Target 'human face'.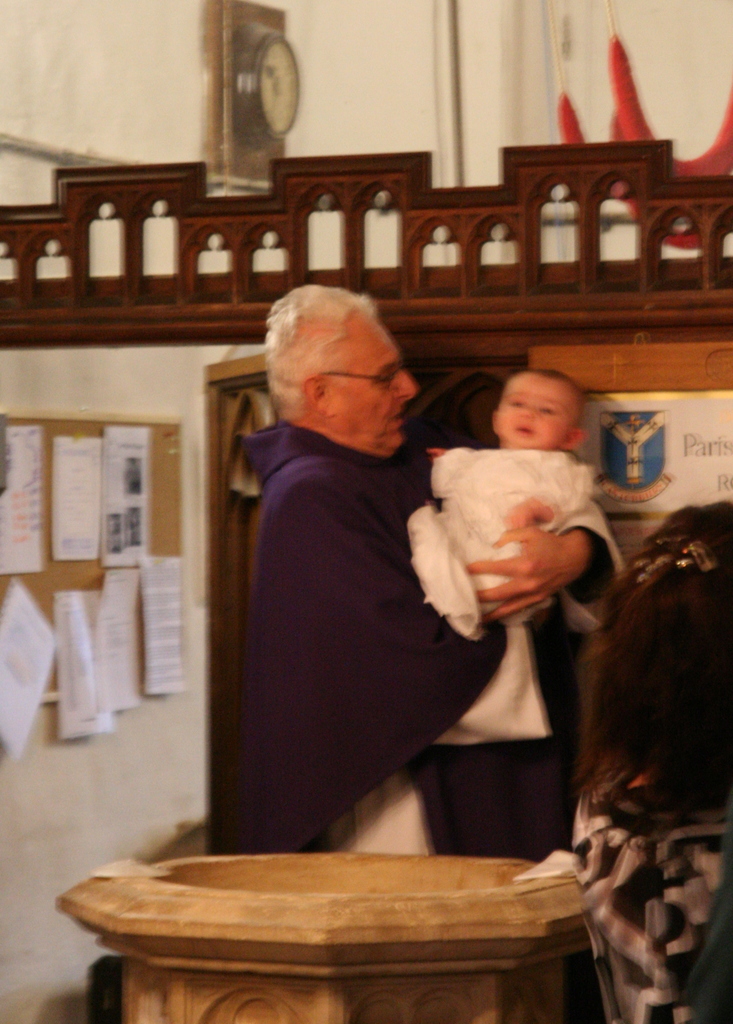
Target region: rect(496, 373, 574, 442).
